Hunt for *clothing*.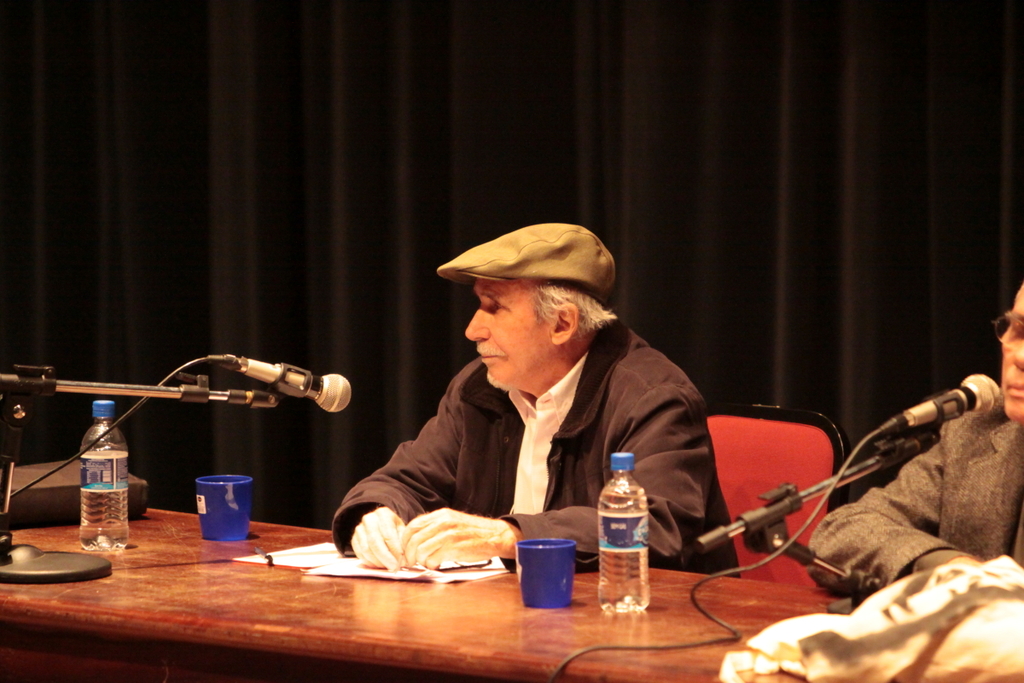
Hunted down at [left=339, top=335, right=734, bottom=573].
